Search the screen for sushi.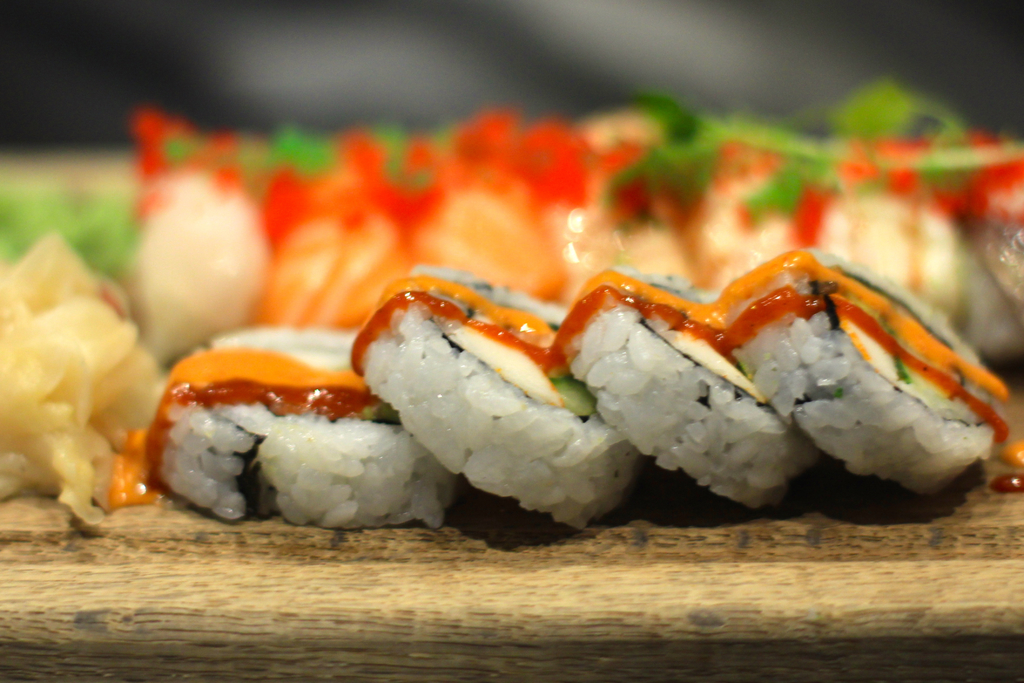
Found at select_region(135, 327, 452, 525).
